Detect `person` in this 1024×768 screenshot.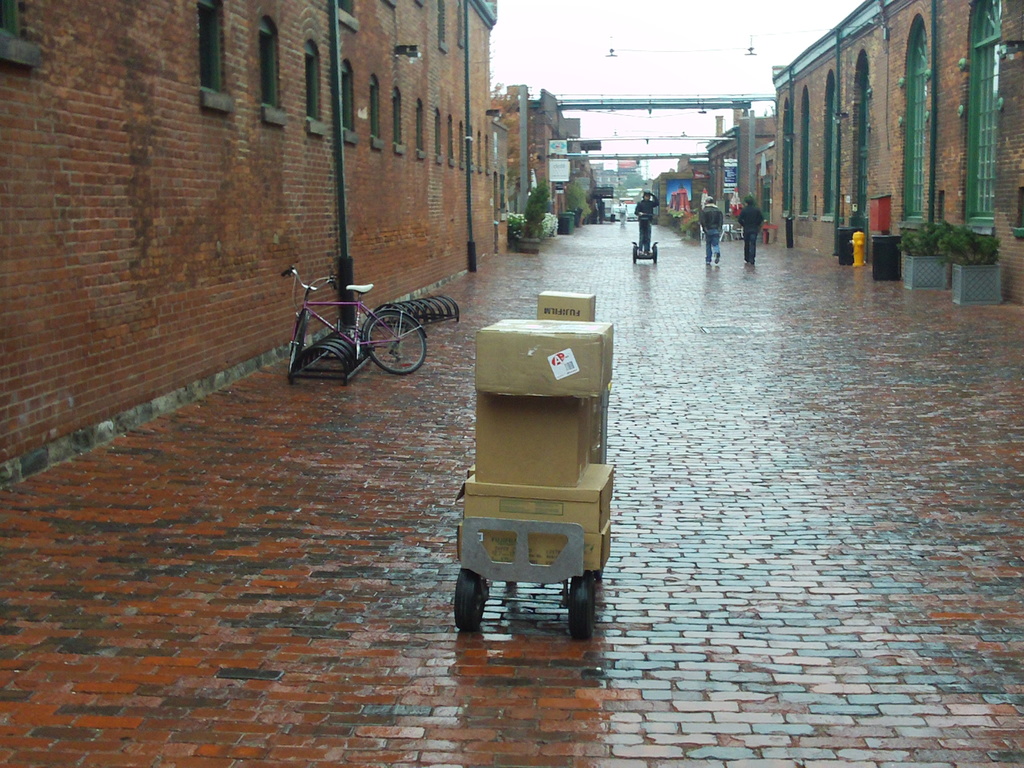
Detection: rect(698, 196, 724, 265).
